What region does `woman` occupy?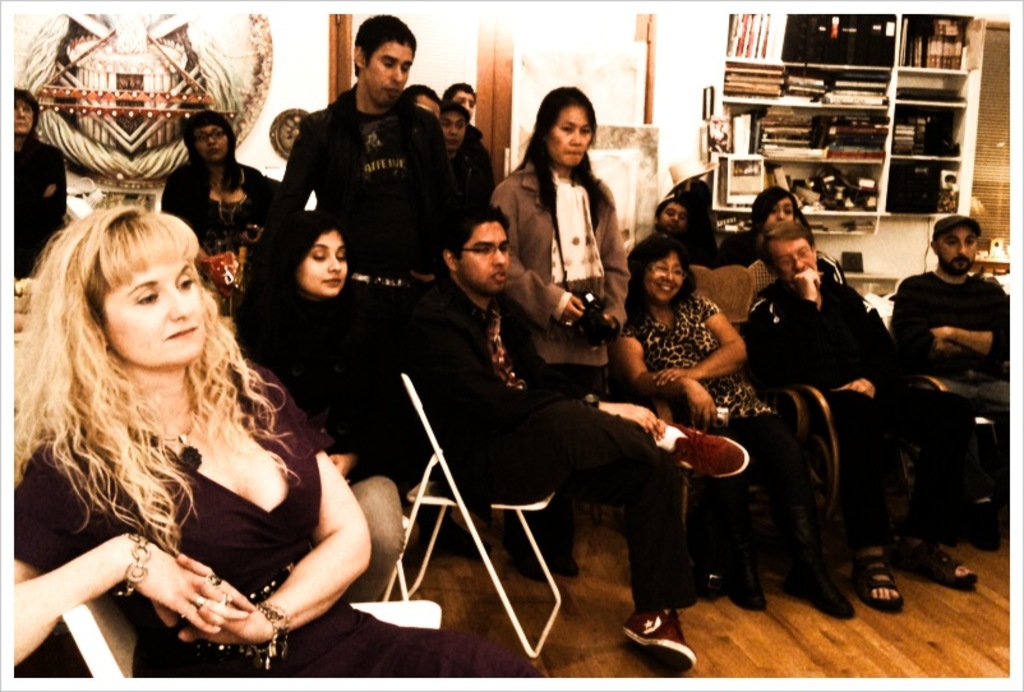
left=10, top=197, right=540, bottom=682.
